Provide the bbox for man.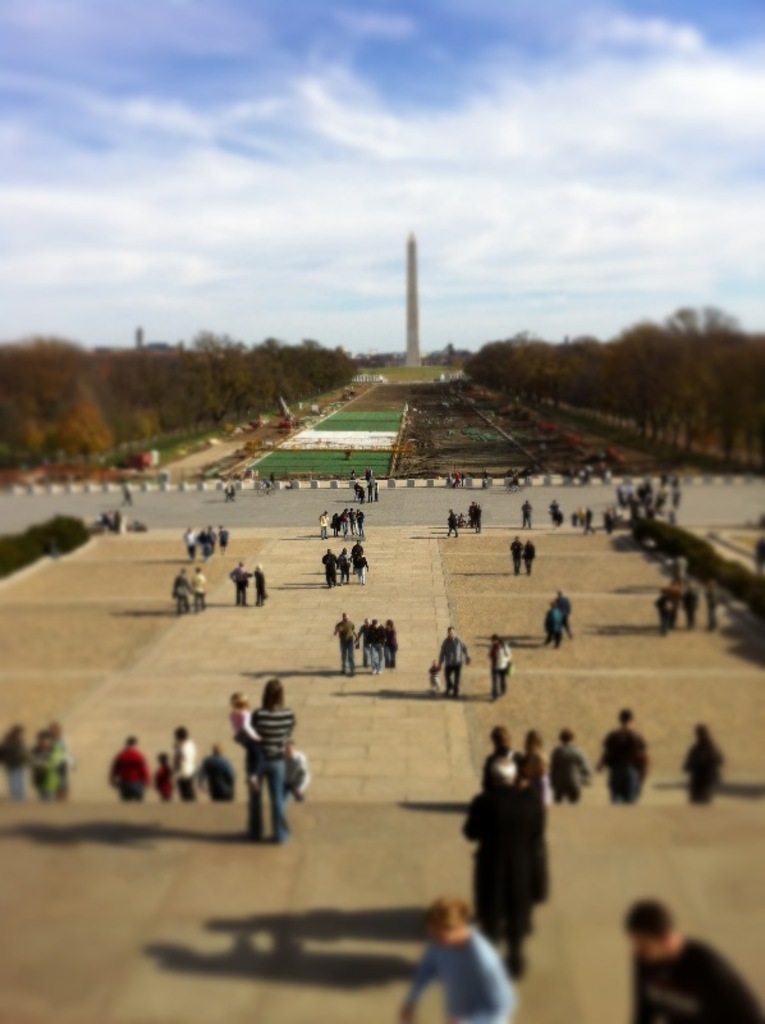
pyautogui.locateOnScreen(482, 724, 528, 794).
